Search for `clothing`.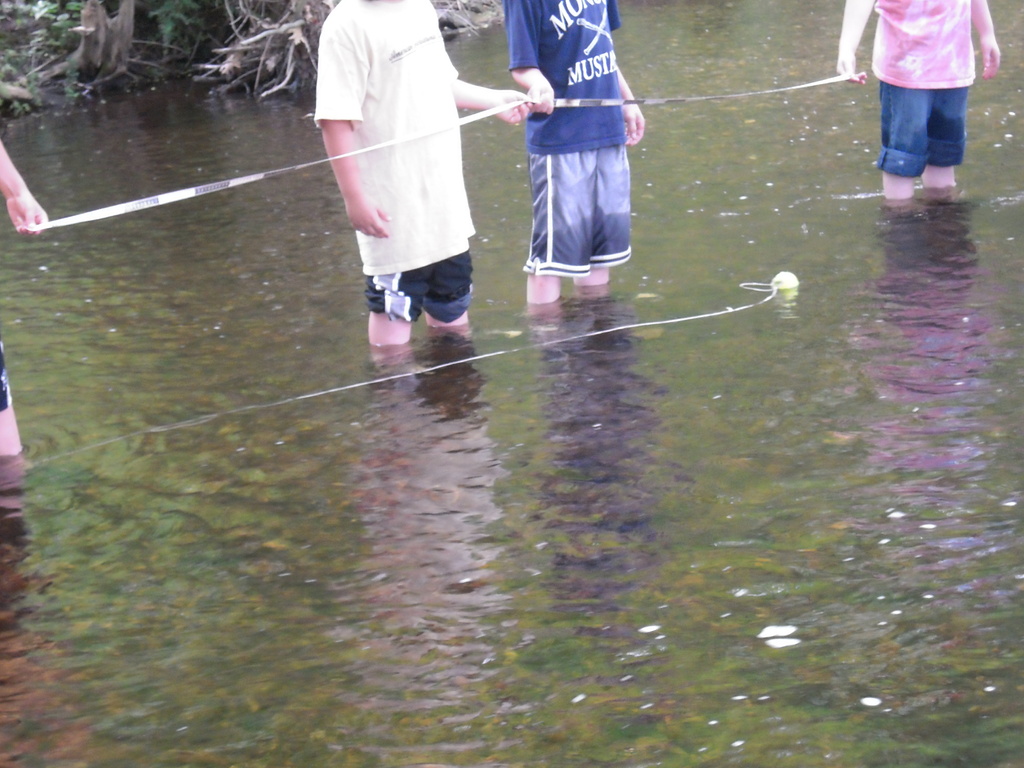
Found at box=[315, 0, 495, 301].
